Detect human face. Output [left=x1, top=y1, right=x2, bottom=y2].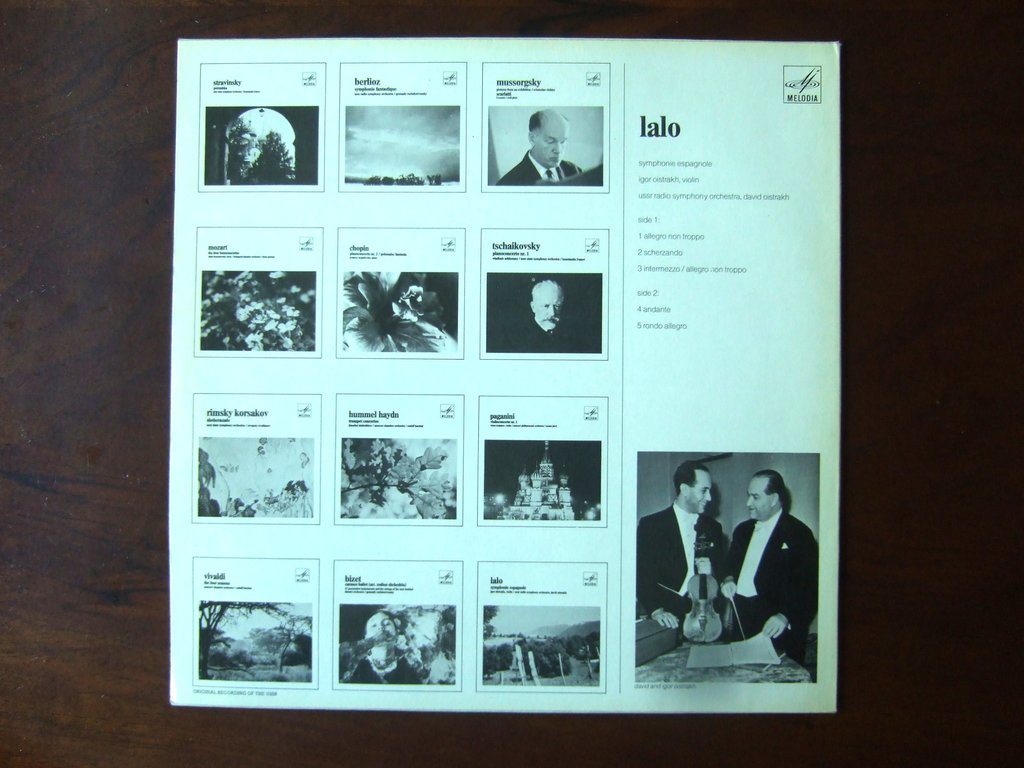
[left=751, top=478, right=772, bottom=519].
